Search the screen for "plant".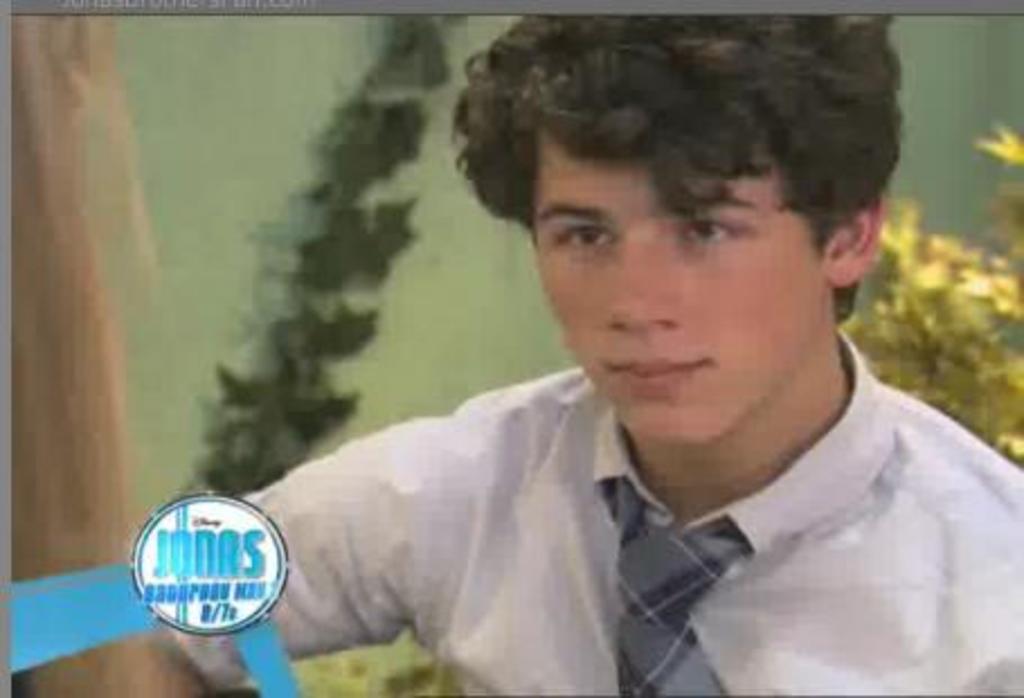
Found at 198/0/500/500.
